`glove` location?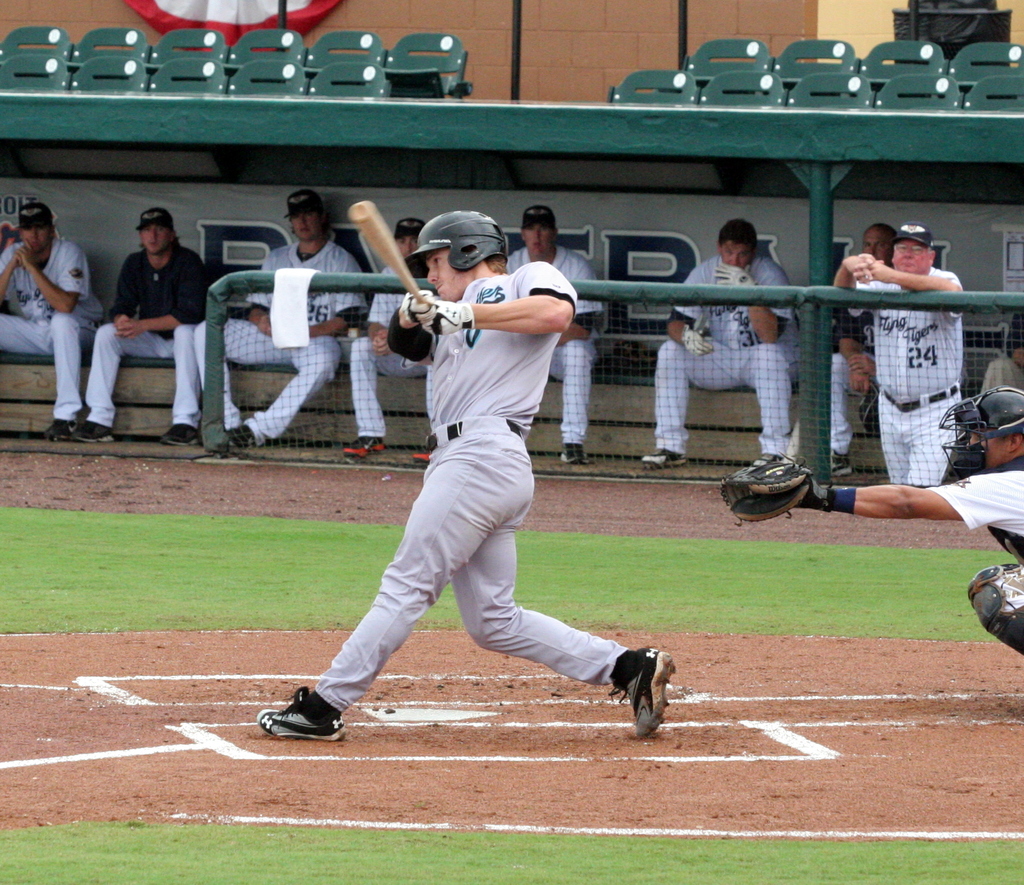
locate(394, 291, 435, 326)
